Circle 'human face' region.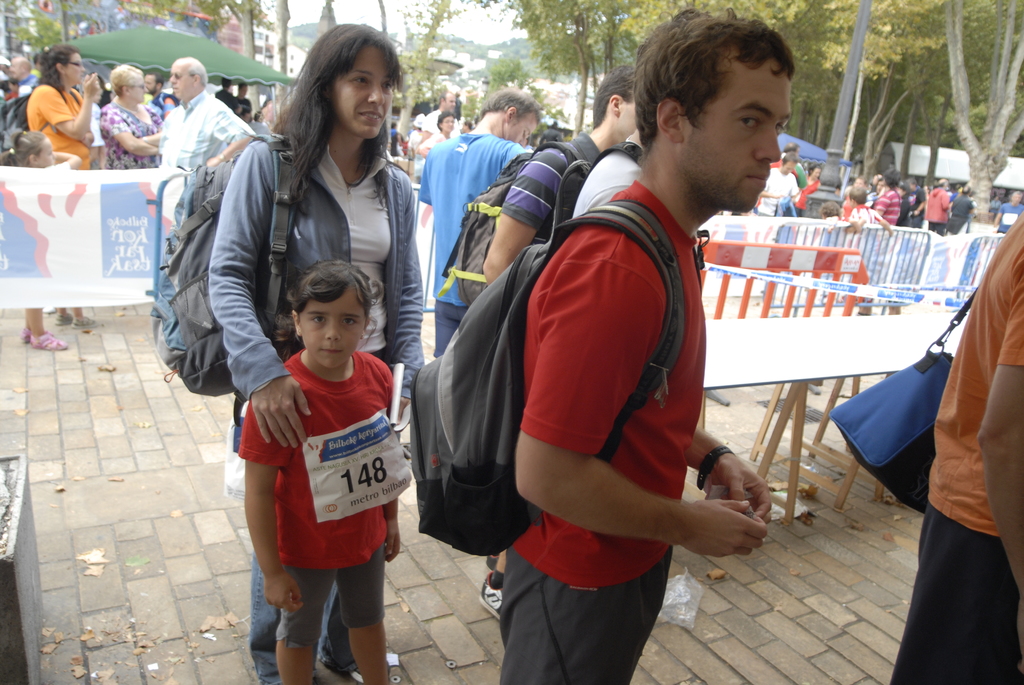
Region: [682, 58, 793, 213].
